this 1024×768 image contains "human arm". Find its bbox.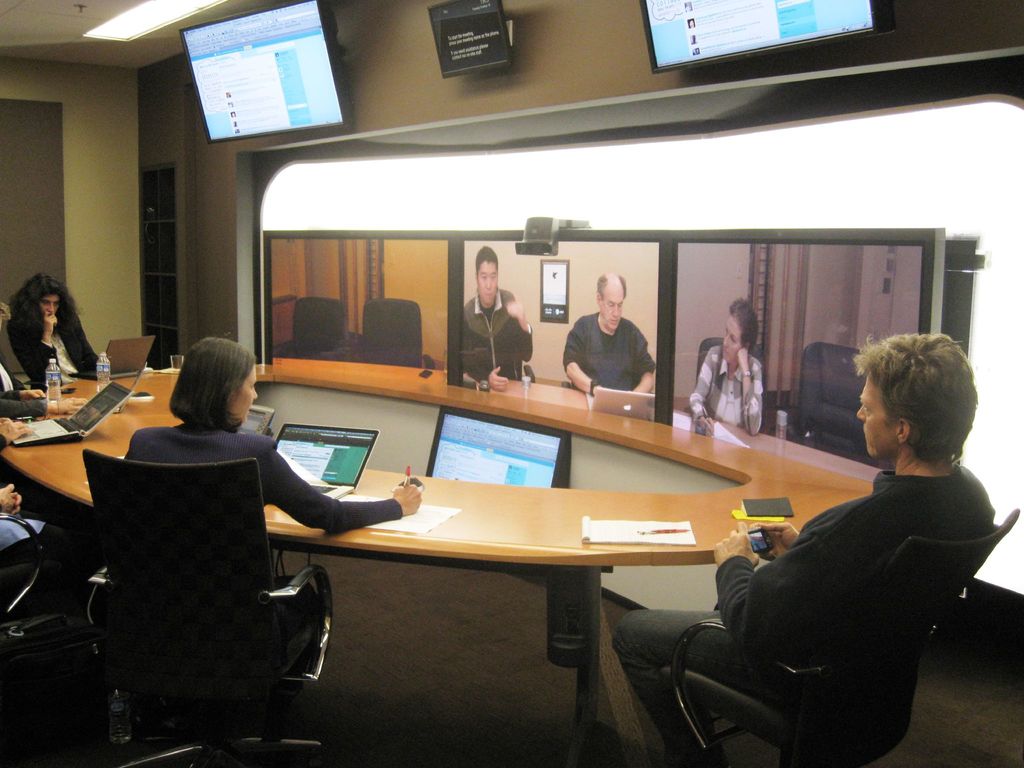
(left=258, top=442, right=424, bottom=540).
